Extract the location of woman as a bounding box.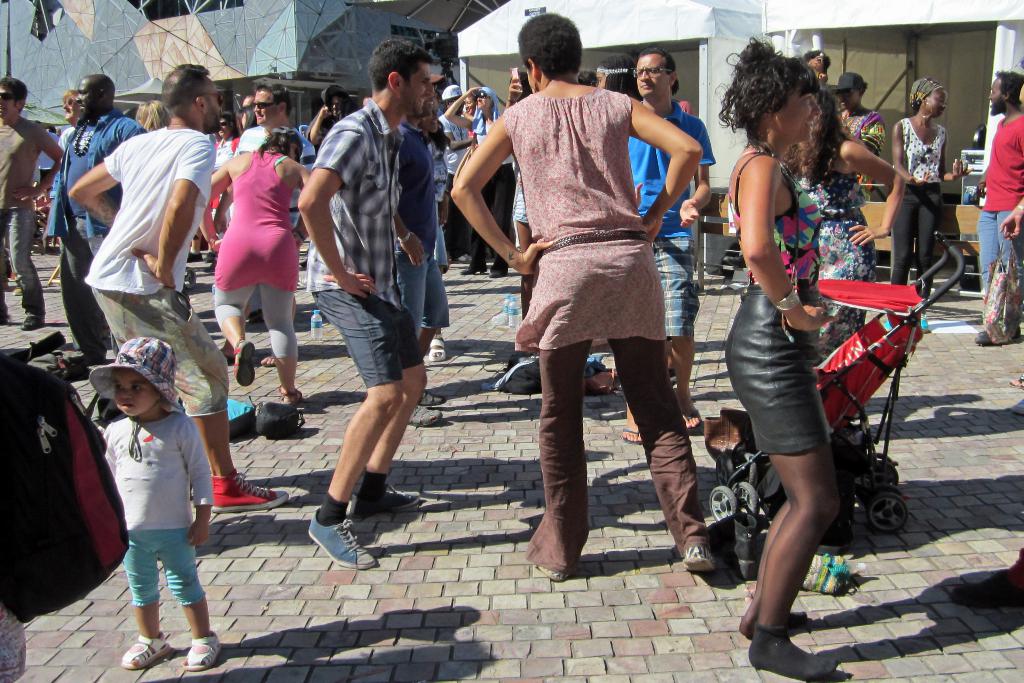
(720, 37, 845, 676).
